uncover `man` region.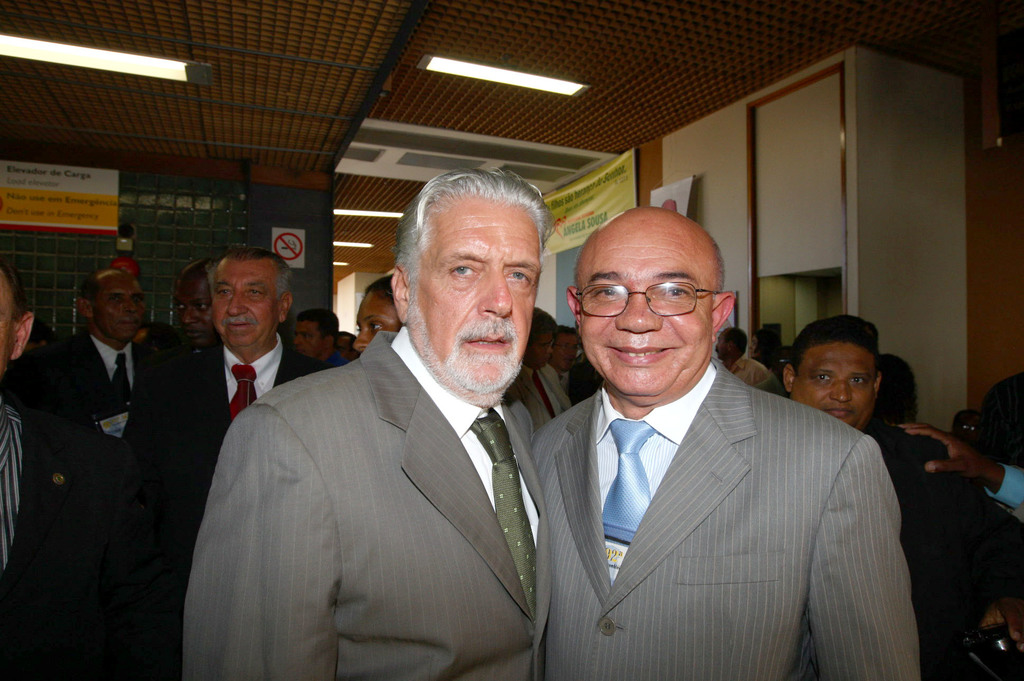
Uncovered: {"left": 552, "top": 324, "right": 585, "bottom": 397}.
